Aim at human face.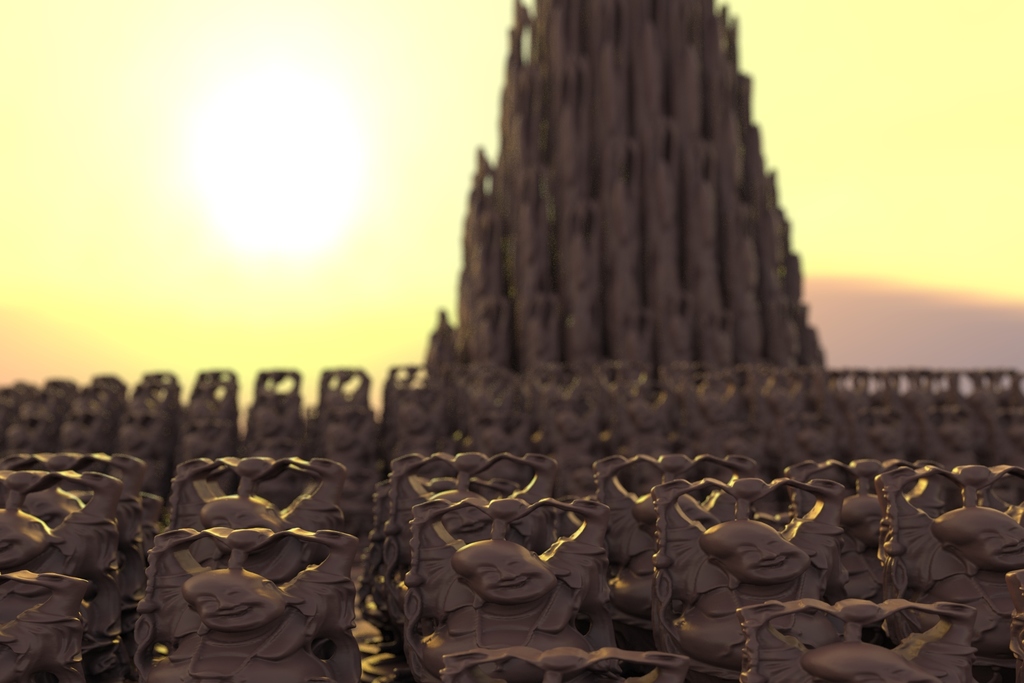
Aimed at {"left": 442, "top": 504, "right": 497, "bottom": 545}.
